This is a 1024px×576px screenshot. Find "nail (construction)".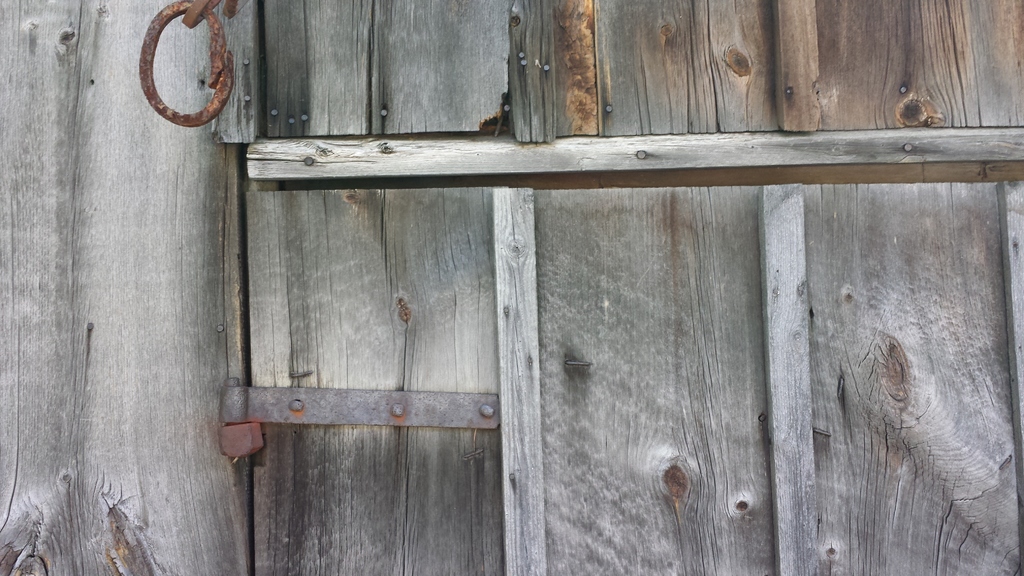
Bounding box: pyautogui.locateOnScreen(636, 150, 648, 163).
